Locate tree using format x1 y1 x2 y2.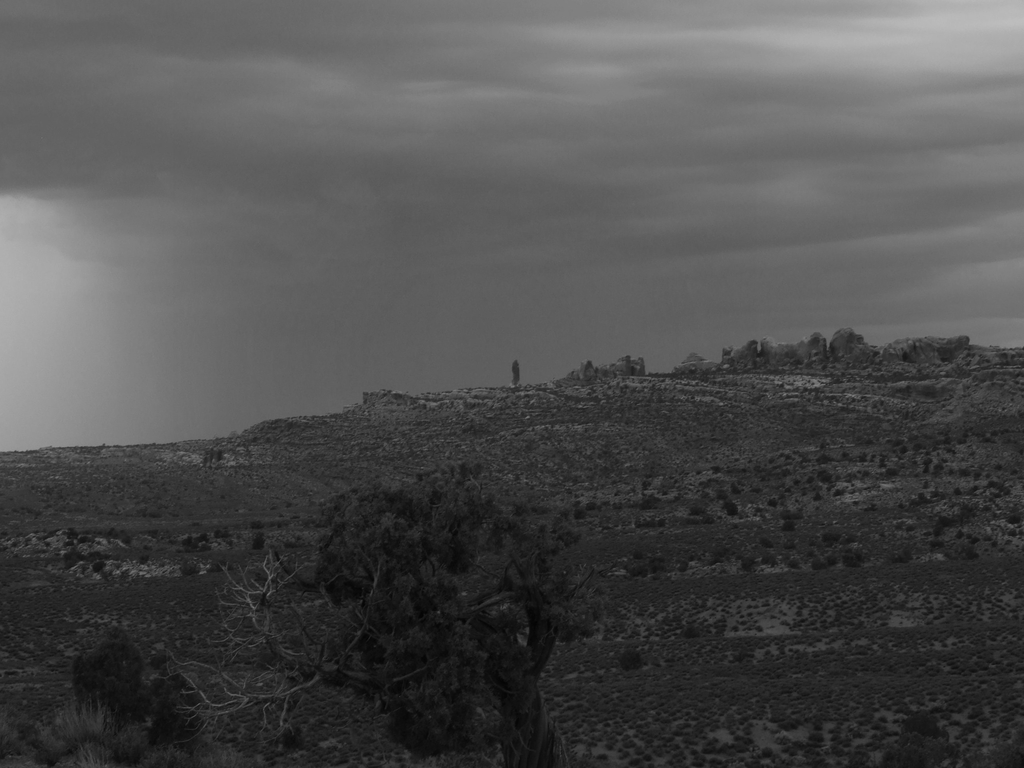
628 566 649 578.
